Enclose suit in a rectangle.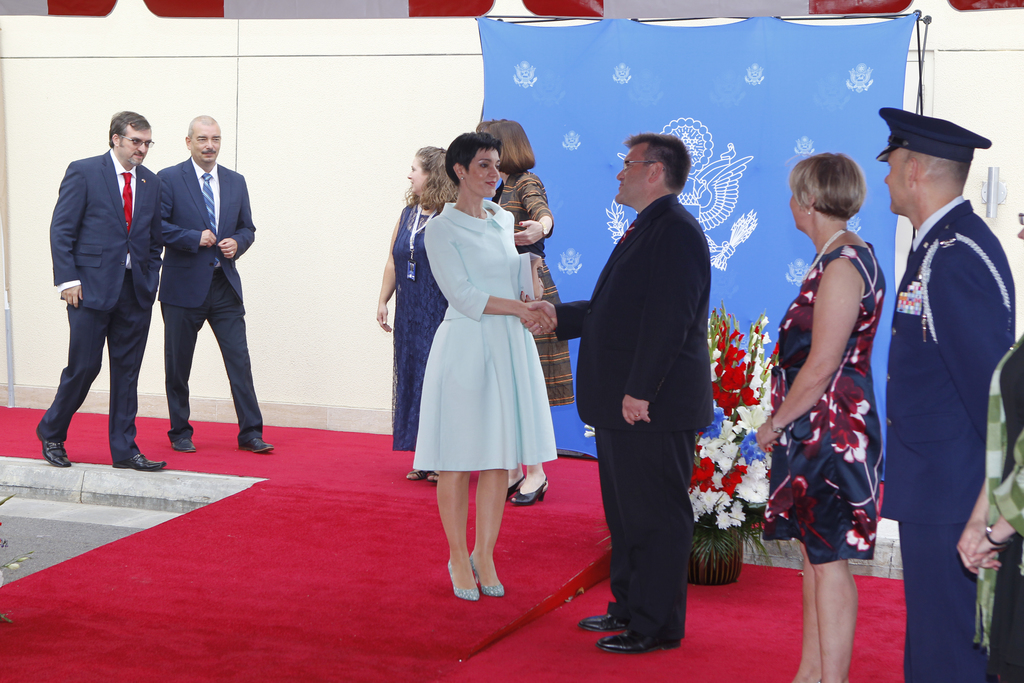
156/152/266/446.
